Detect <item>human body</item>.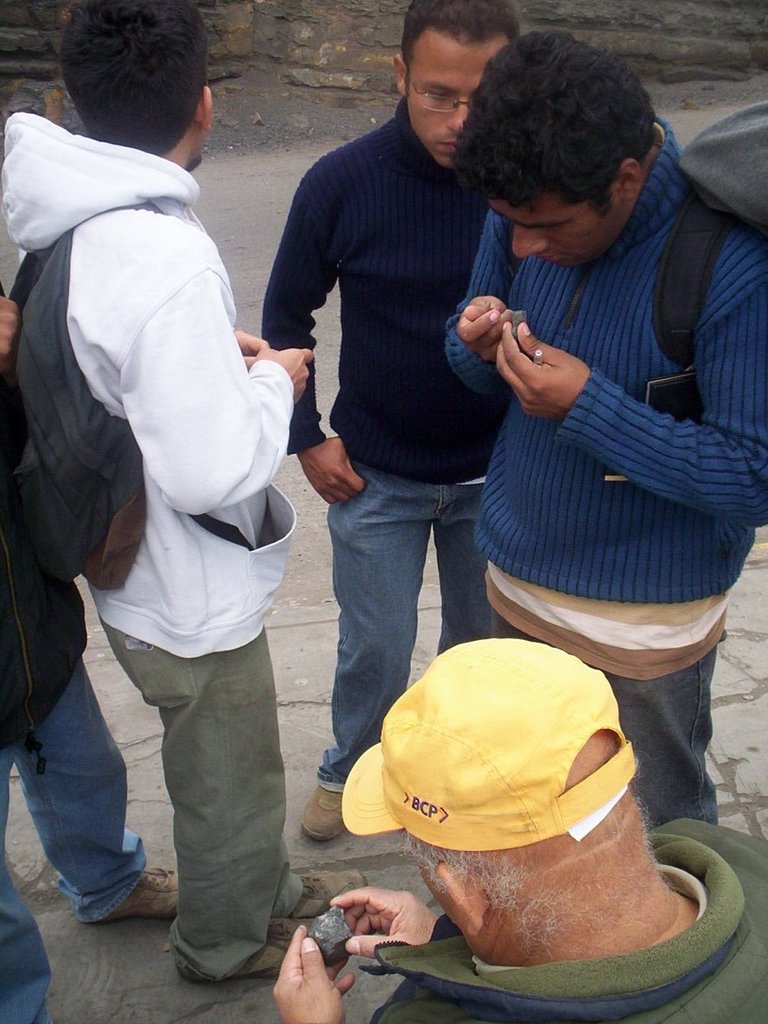
Detected at select_region(259, 0, 514, 849).
